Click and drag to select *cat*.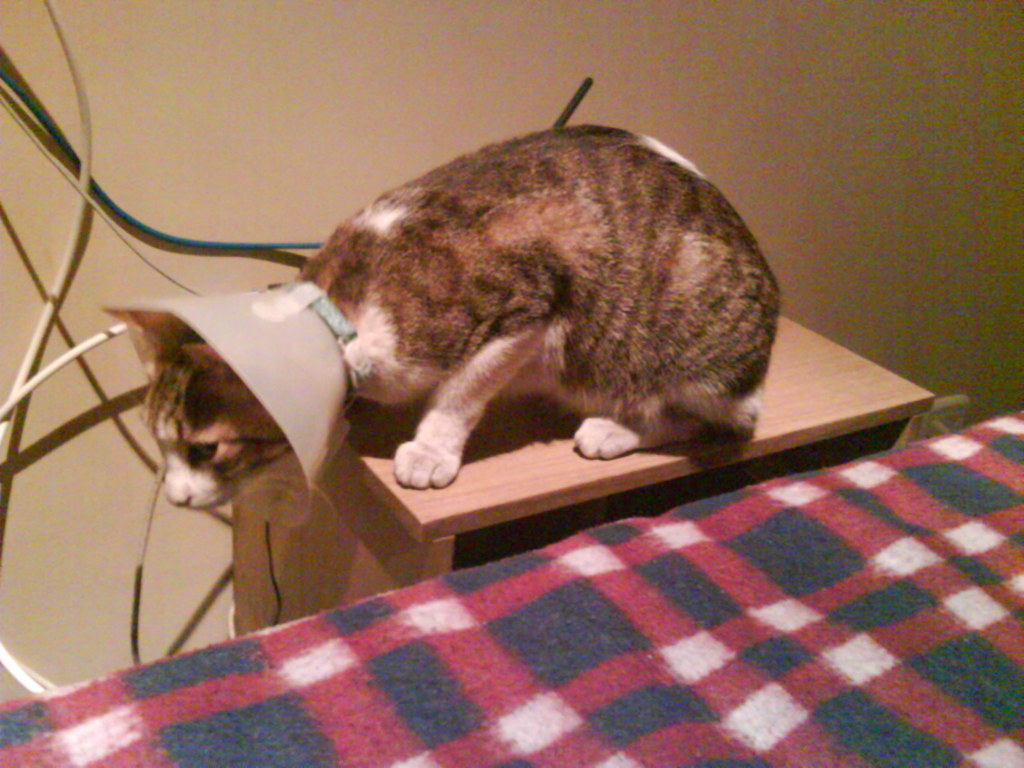
Selection: x1=132, y1=119, x2=781, y2=512.
